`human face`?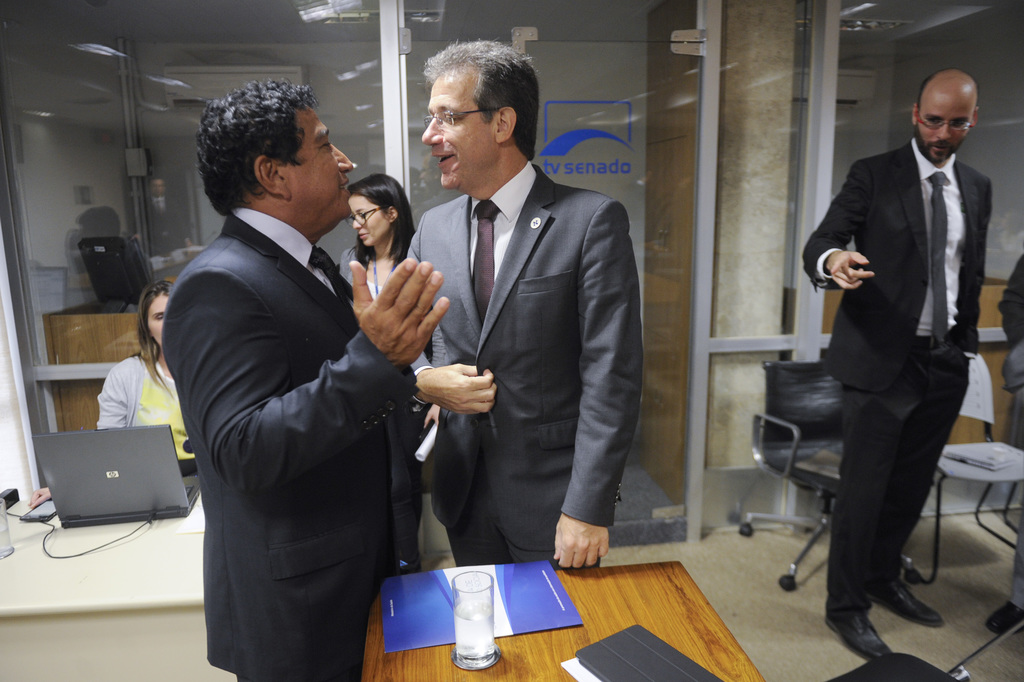
locate(914, 89, 968, 160)
